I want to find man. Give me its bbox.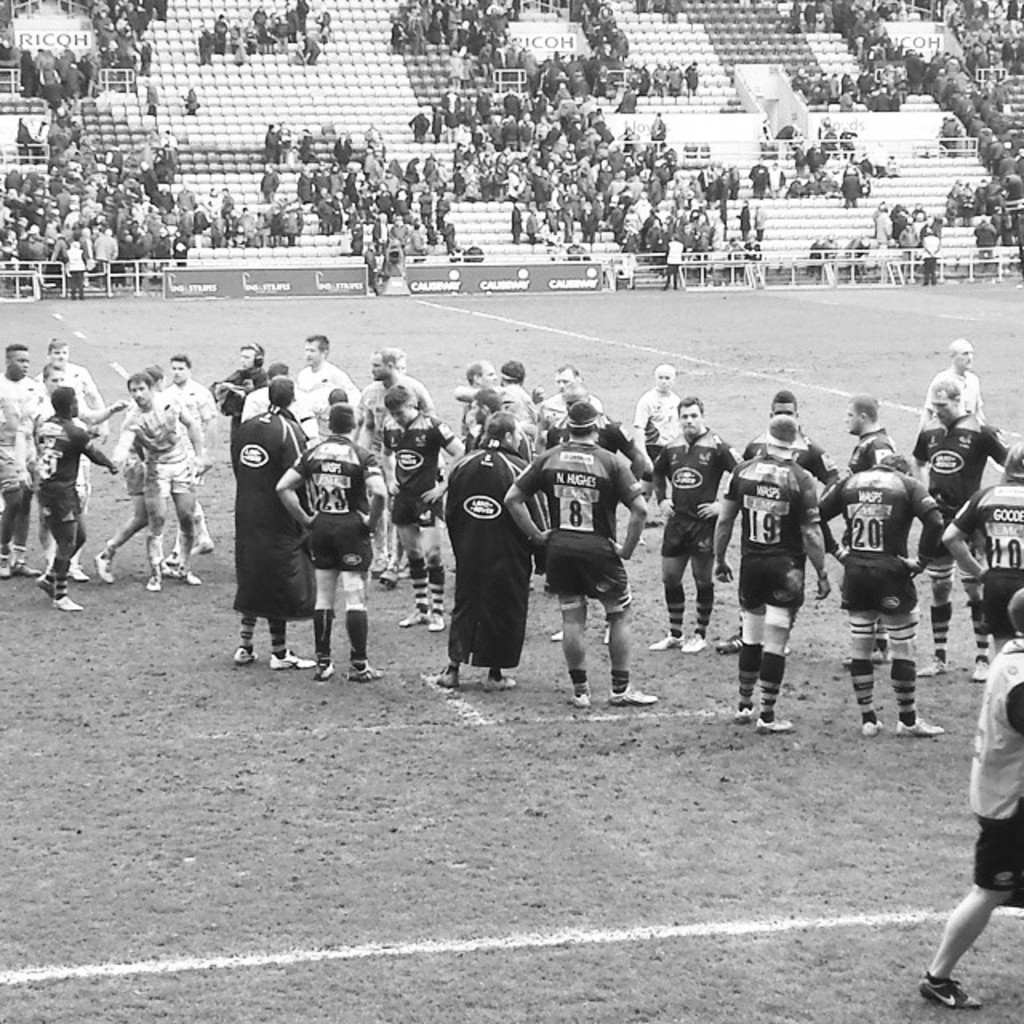
bbox=(461, 358, 501, 454).
